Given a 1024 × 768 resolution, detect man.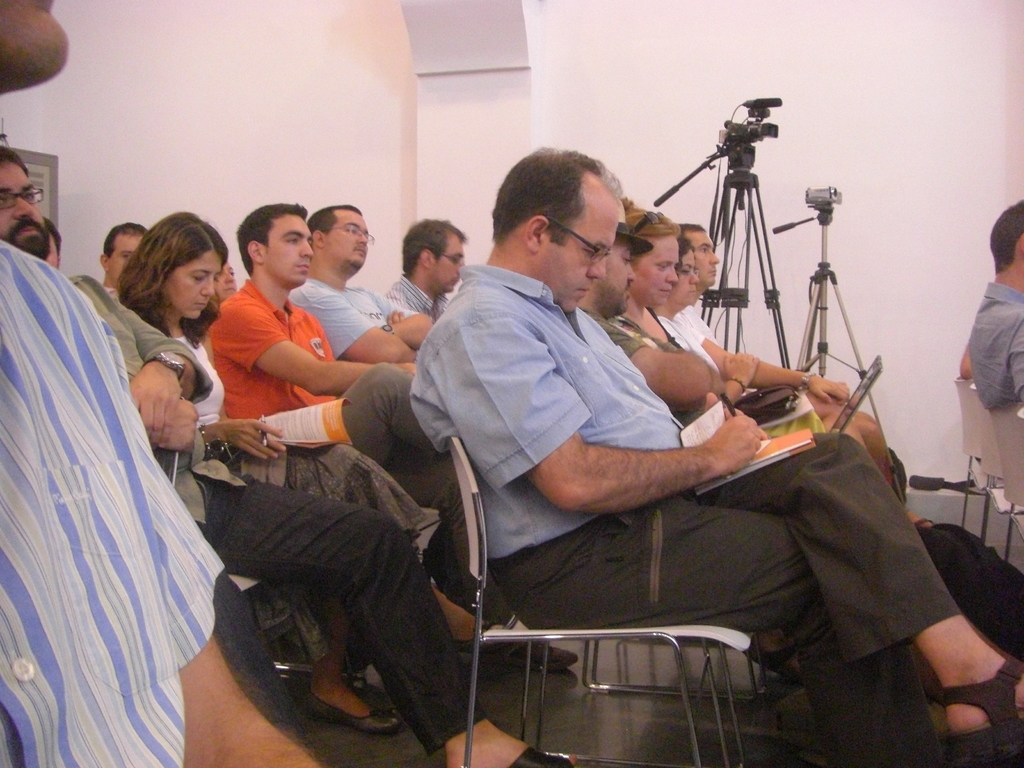
x1=961 y1=203 x2=1023 y2=405.
